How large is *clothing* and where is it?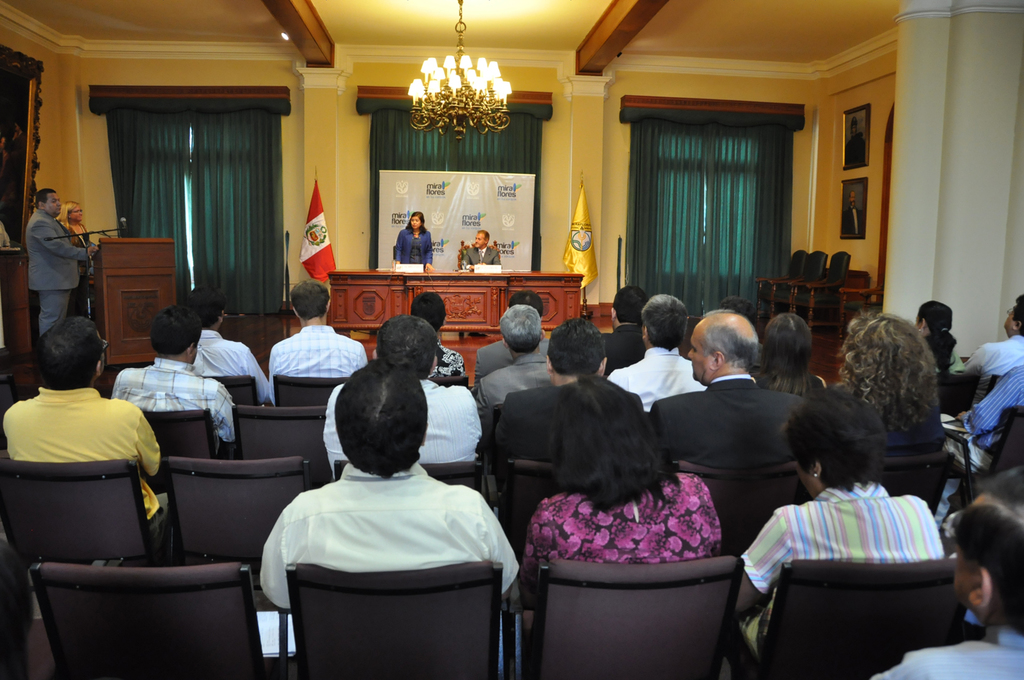
Bounding box: left=496, top=386, right=554, bottom=490.
